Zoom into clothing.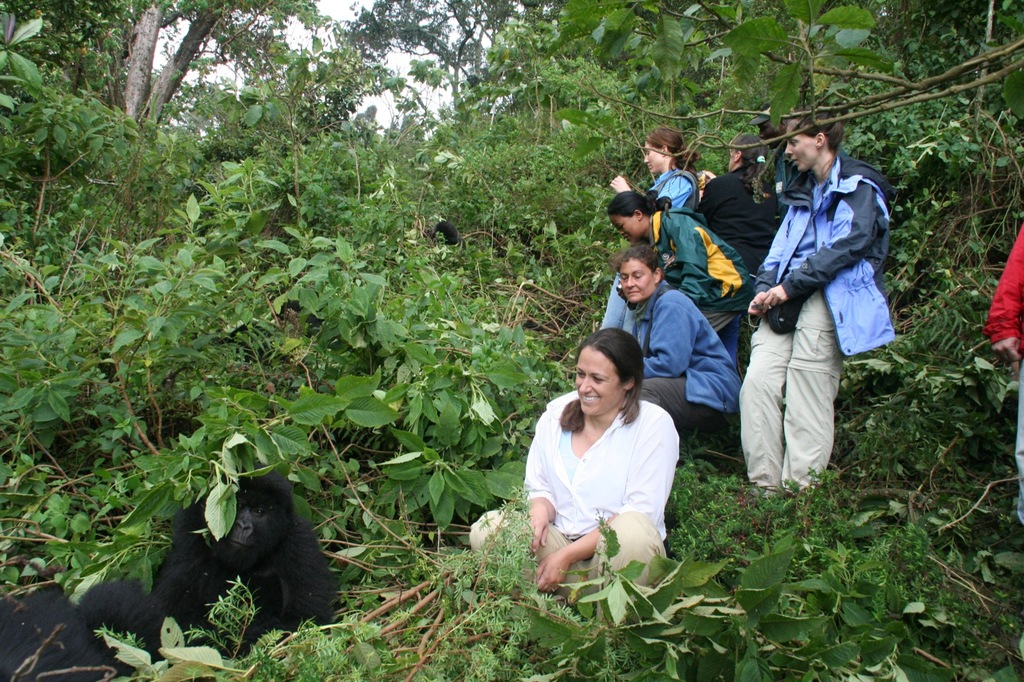
Zoom target: (x1=700, y1=166, x2=781, y2=272).
